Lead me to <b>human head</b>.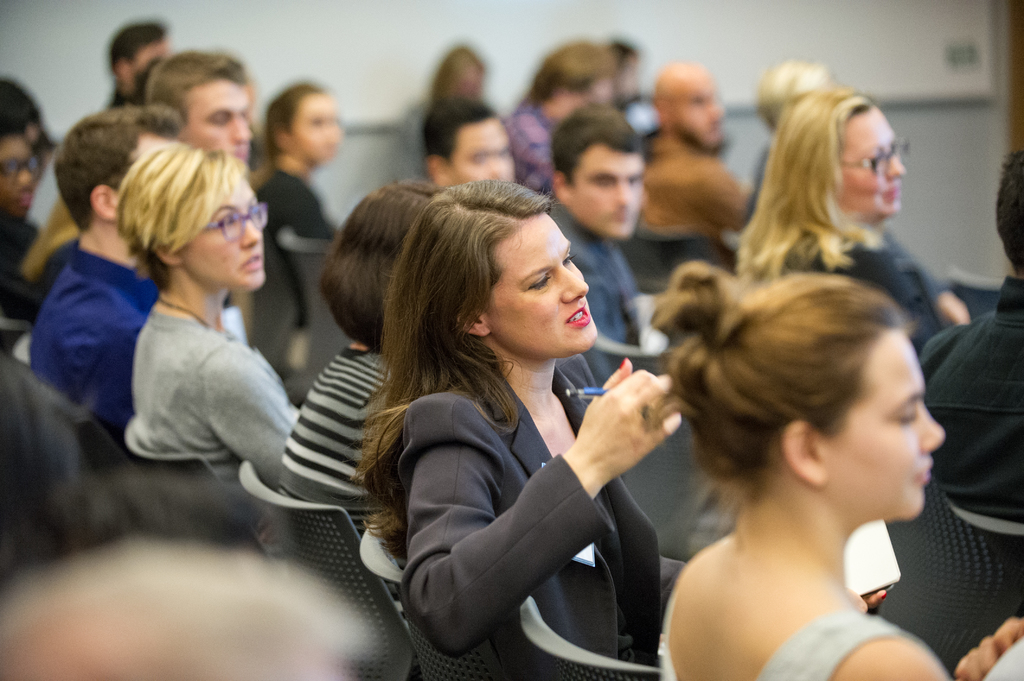
Lead to x1=535, y1=40, x2=611, y2=115.
